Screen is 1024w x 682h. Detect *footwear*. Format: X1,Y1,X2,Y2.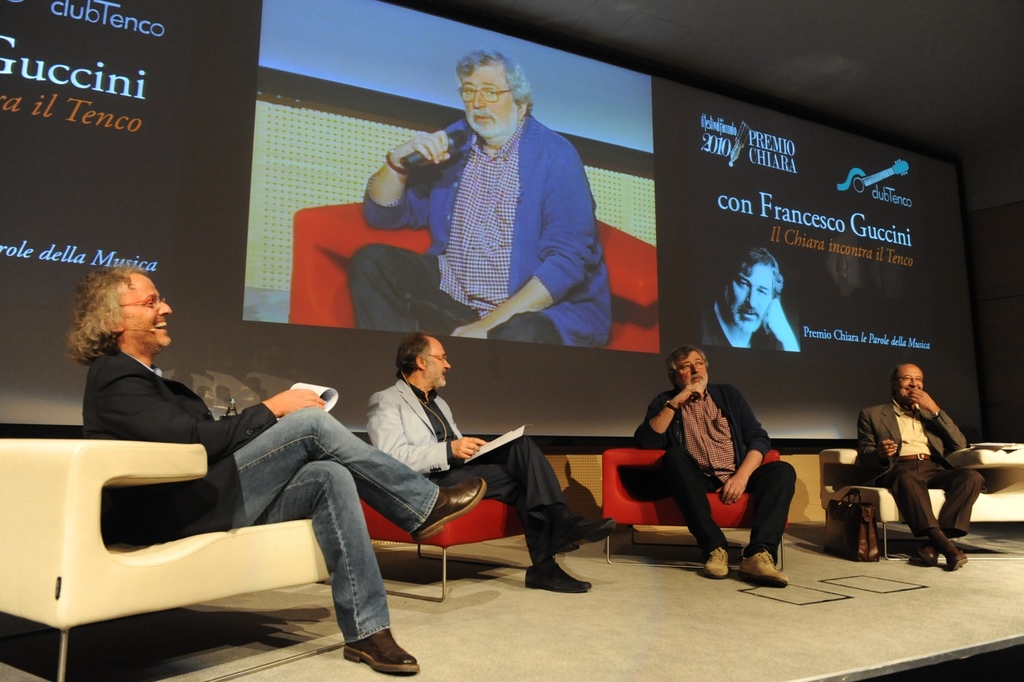
543,509,607,547.
